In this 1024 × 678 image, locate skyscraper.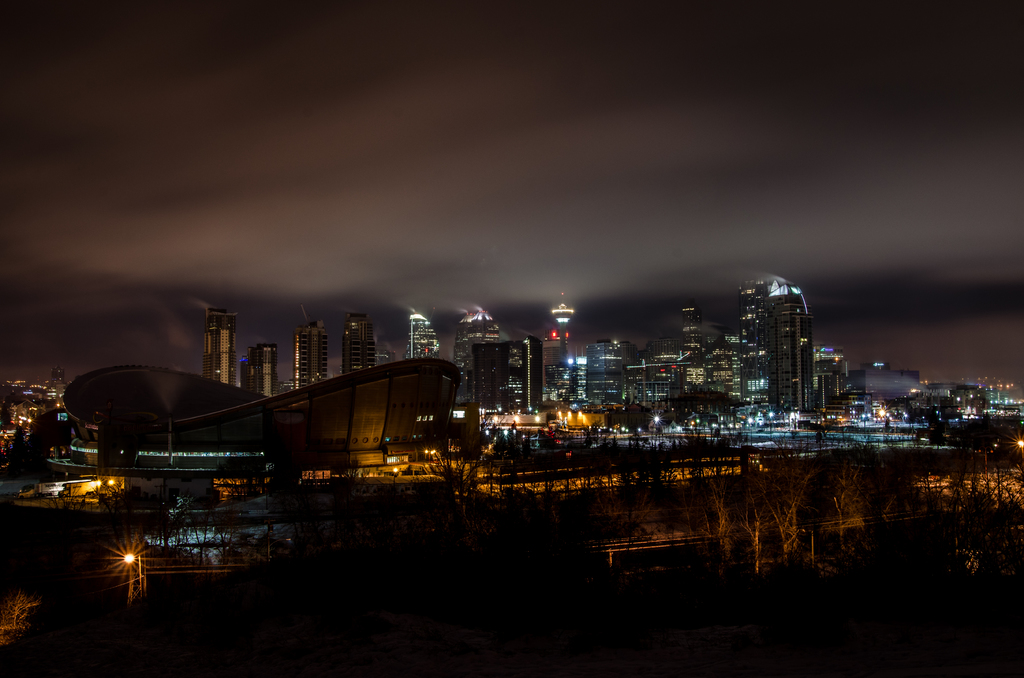
Bounding box: left=404, top=311, right=441, bottom=354.
